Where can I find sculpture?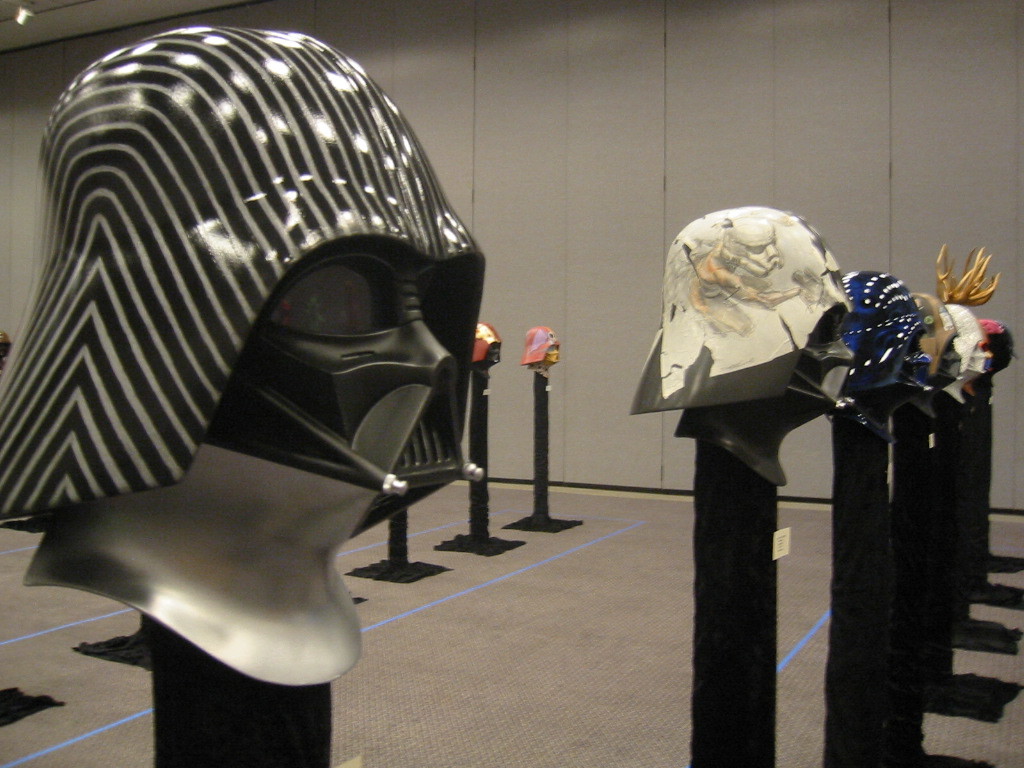
You can find it at (left=829, top=267, right=938, bottom=442).
